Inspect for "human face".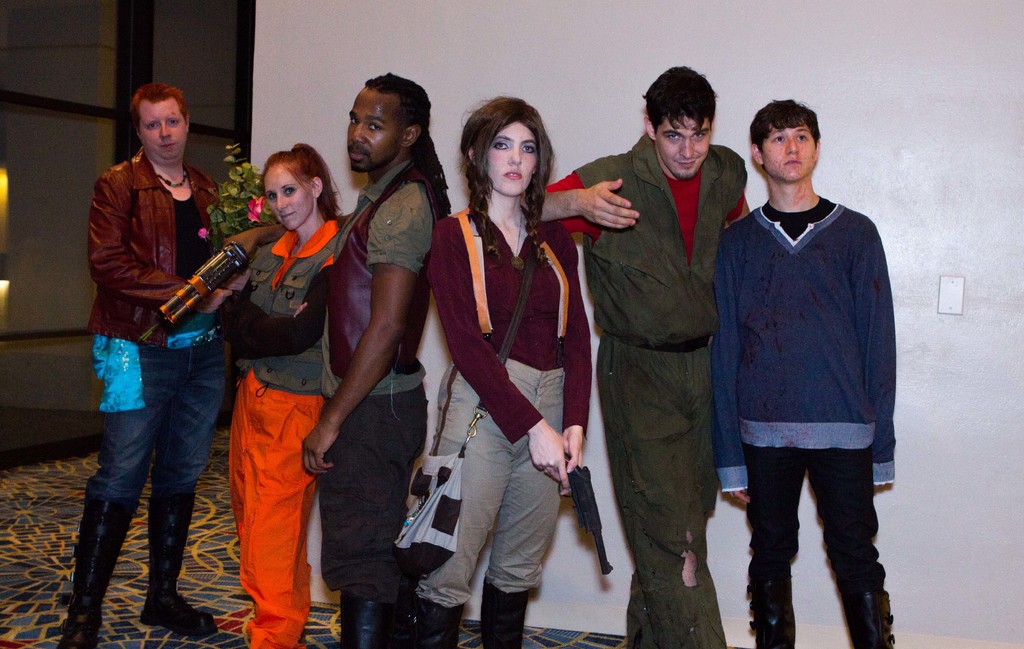
Inspection: [259,163,311,233].
